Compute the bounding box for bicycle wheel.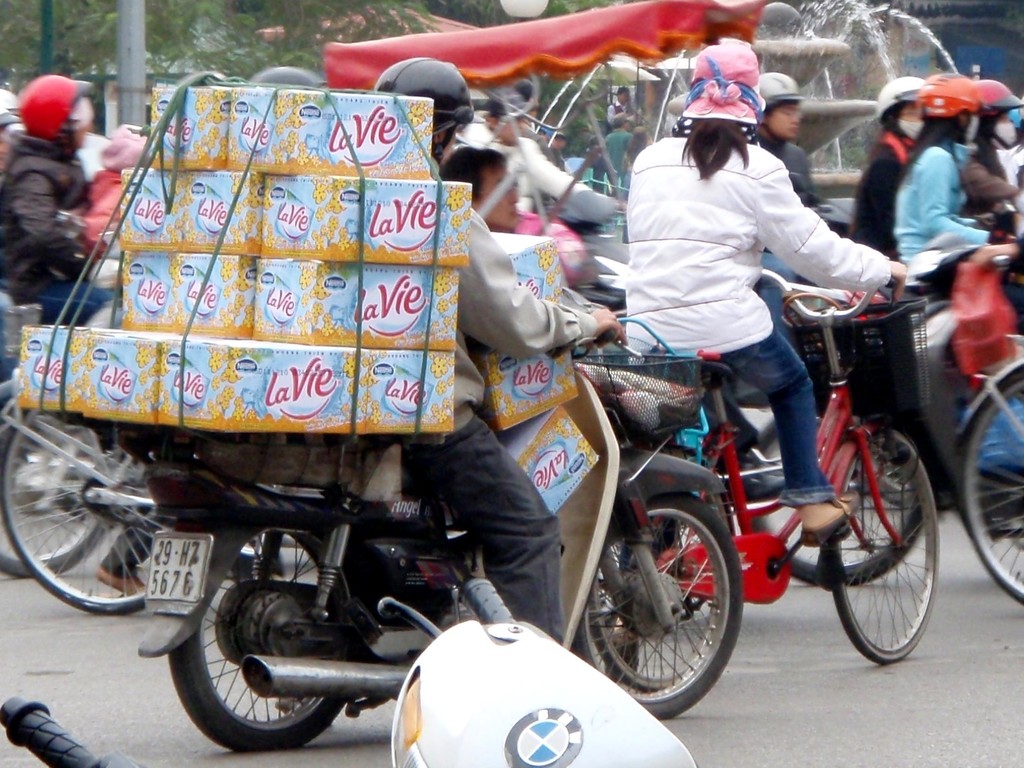
pyautogui.locateOnScreen(572, 485, 771, 715).
